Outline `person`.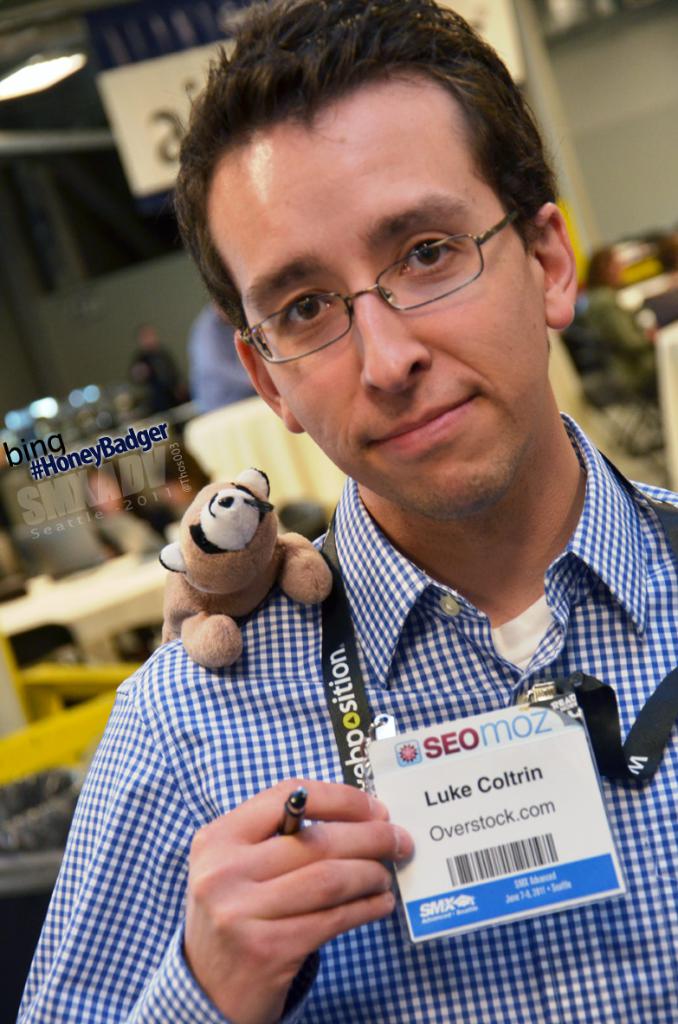
Outline: [left=79, top=462, right=179, bottom=660].
